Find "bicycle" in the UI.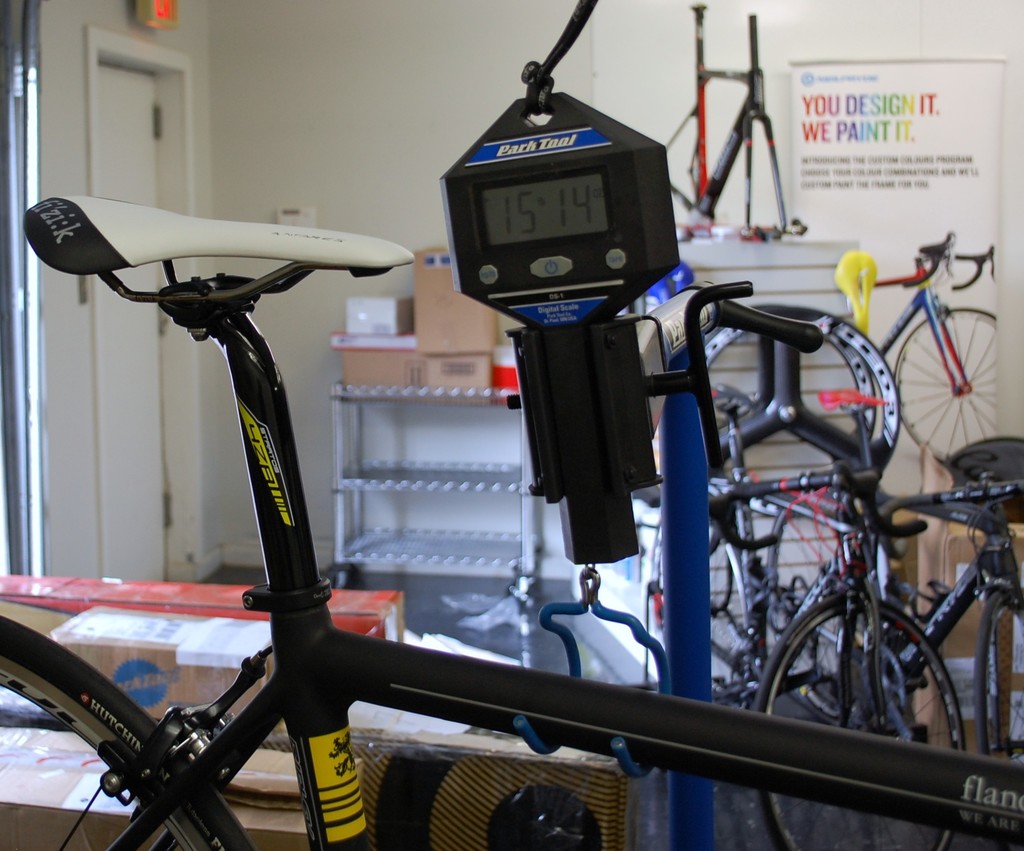
UI element at <box>851,228,1013,465</box>.
